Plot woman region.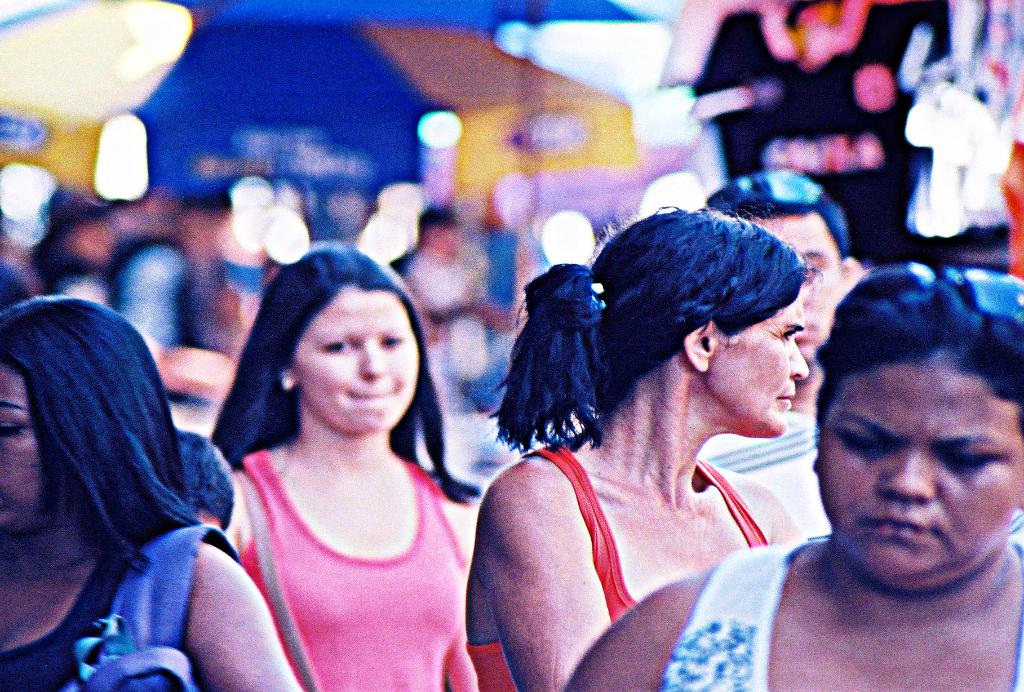
Plotted at 200/245/486/691.
